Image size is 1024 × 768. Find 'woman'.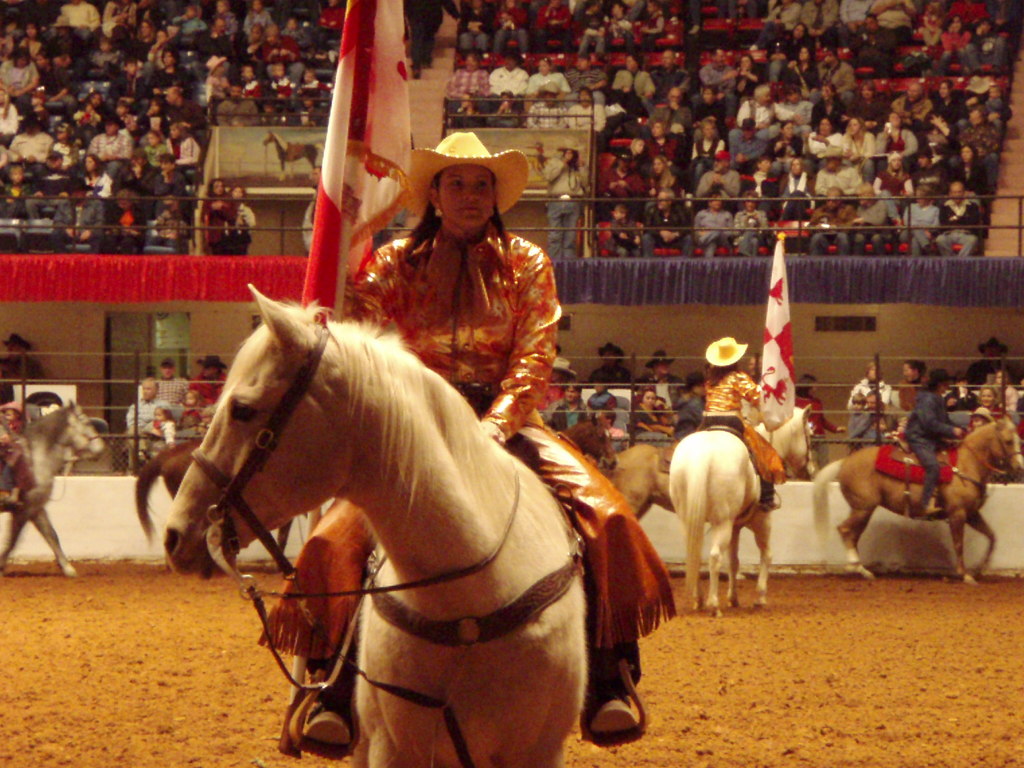
968,408,989,428.
